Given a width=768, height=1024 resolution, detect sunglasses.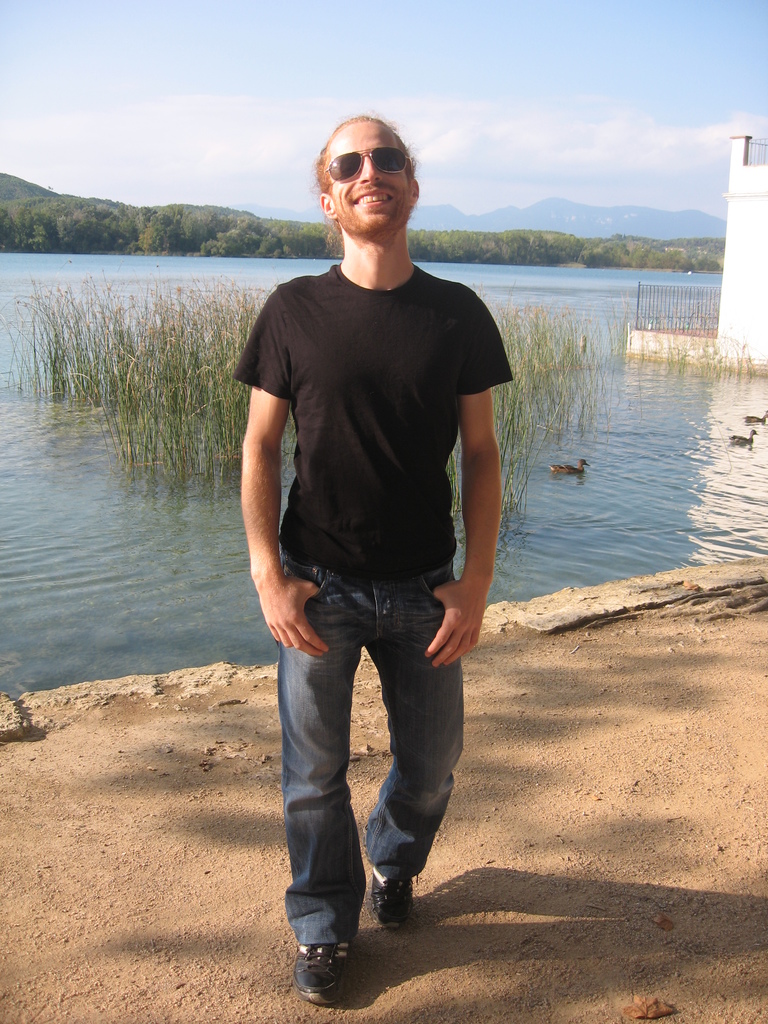
select_region(320, 147, 415, 182).
